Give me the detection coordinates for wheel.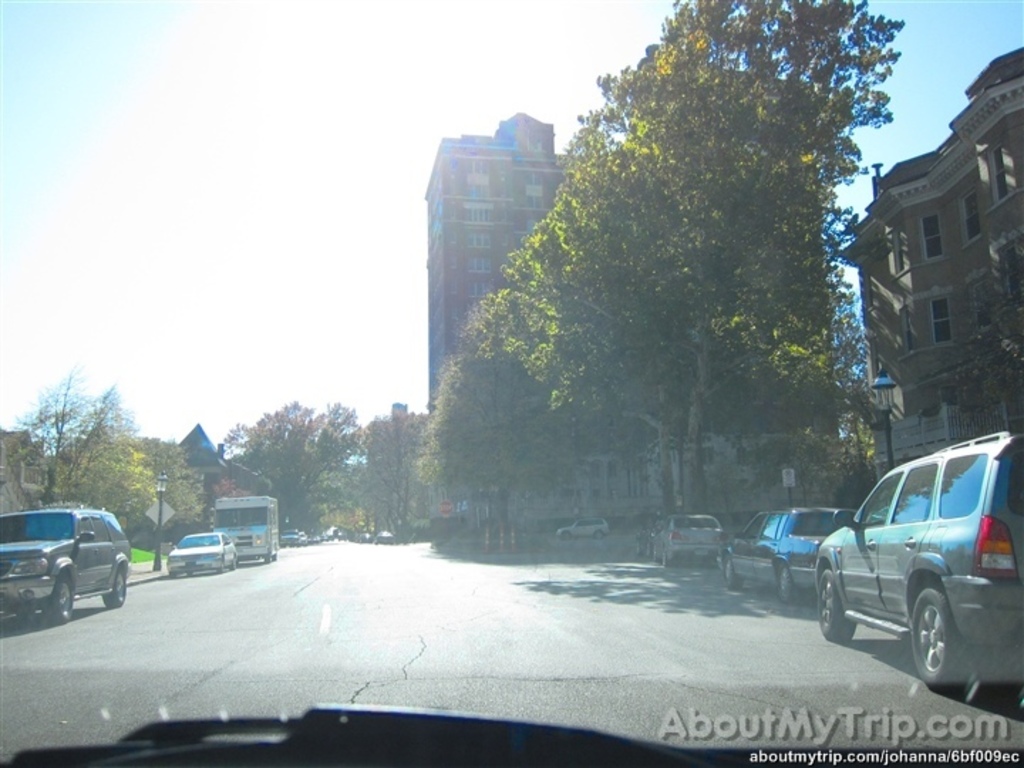
left=274, top=550, right=282, bottom=556.
